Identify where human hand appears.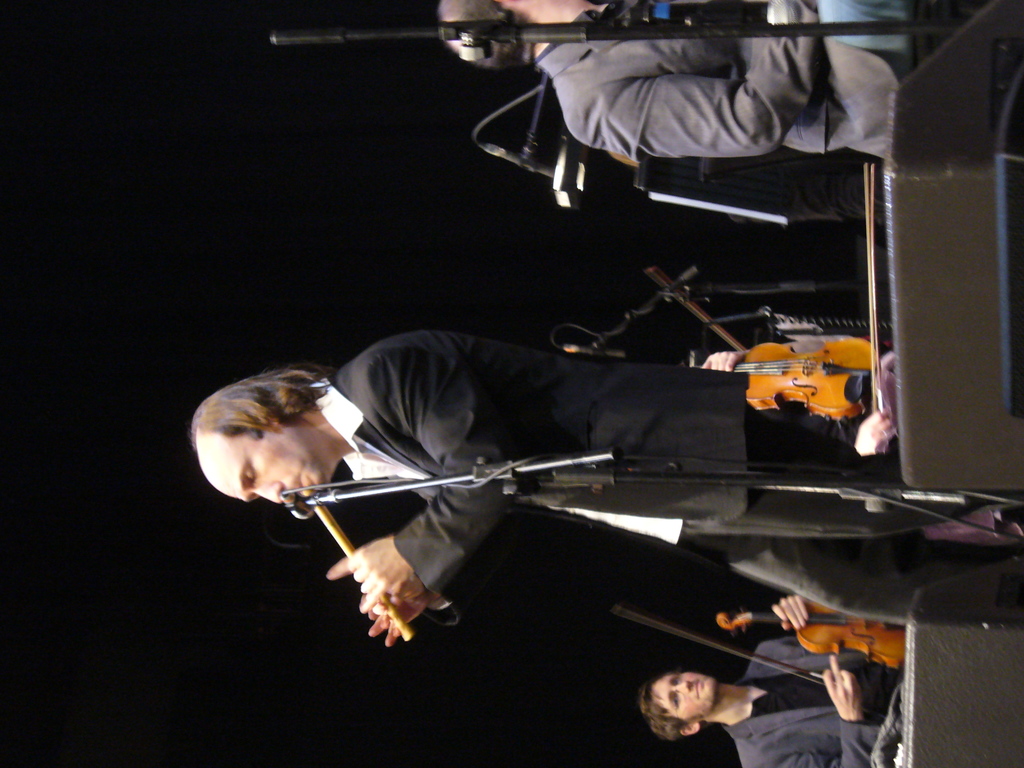
Appears at region(769, 593, 810, 633).
